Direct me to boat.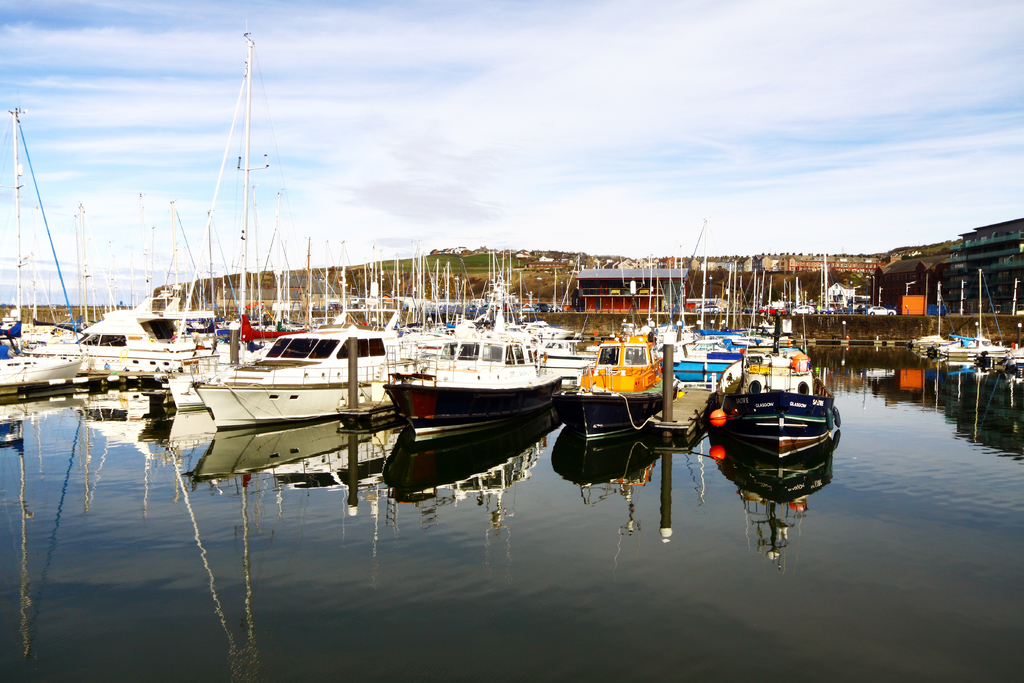
Direction: crop(64, 211, 213, 365).
